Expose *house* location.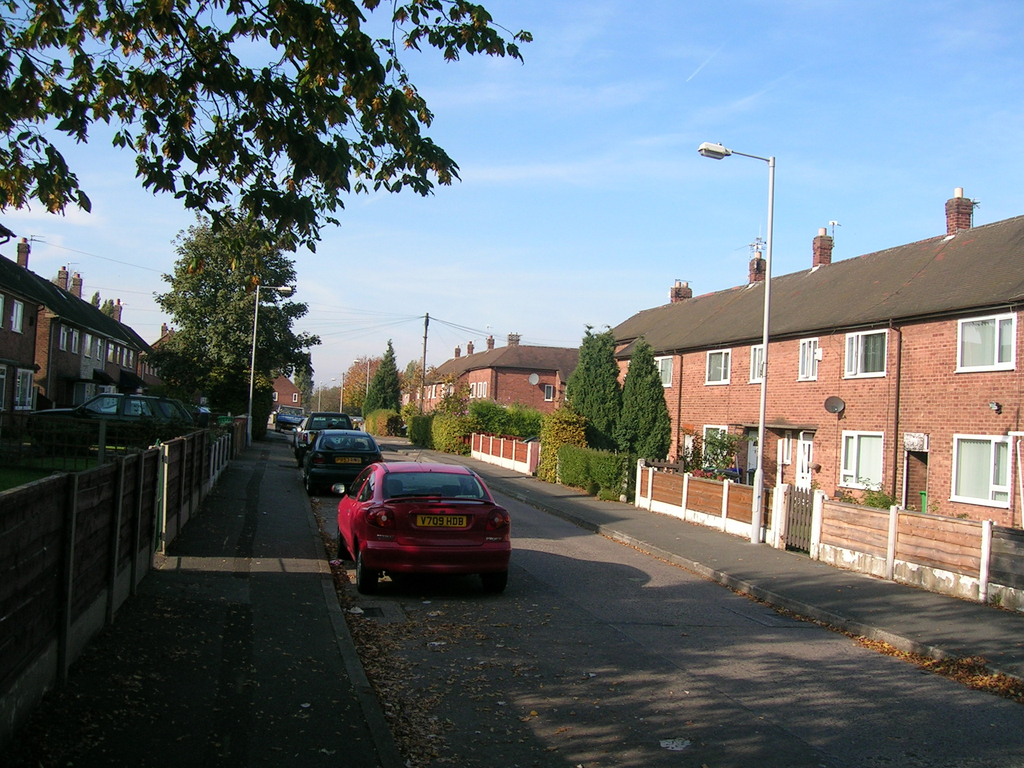
Exposed at 134, 315, 214, 404.
